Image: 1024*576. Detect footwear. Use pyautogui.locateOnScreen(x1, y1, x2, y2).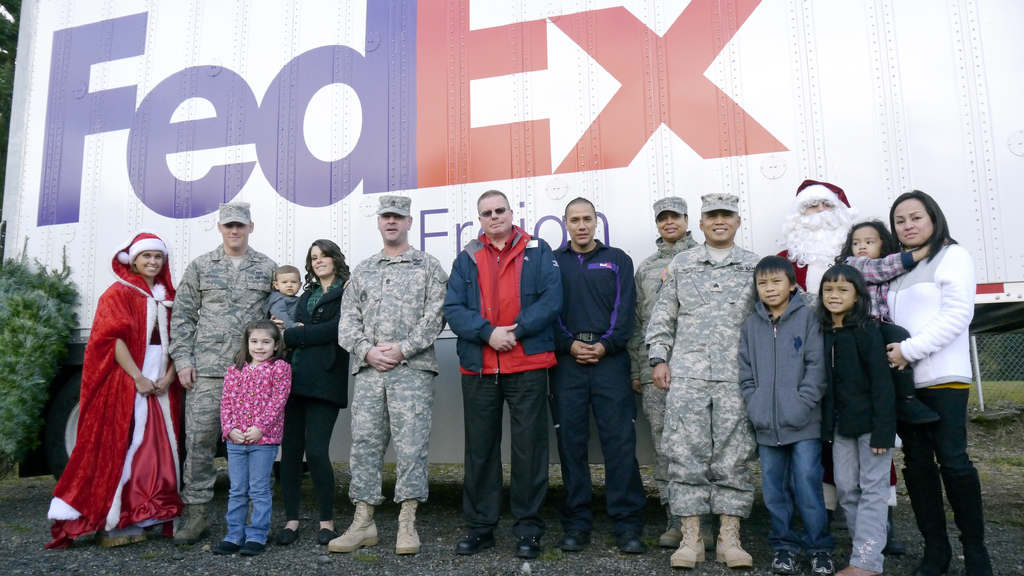
pyautogui.locateOnScreen(700, 518, 716, 553).
